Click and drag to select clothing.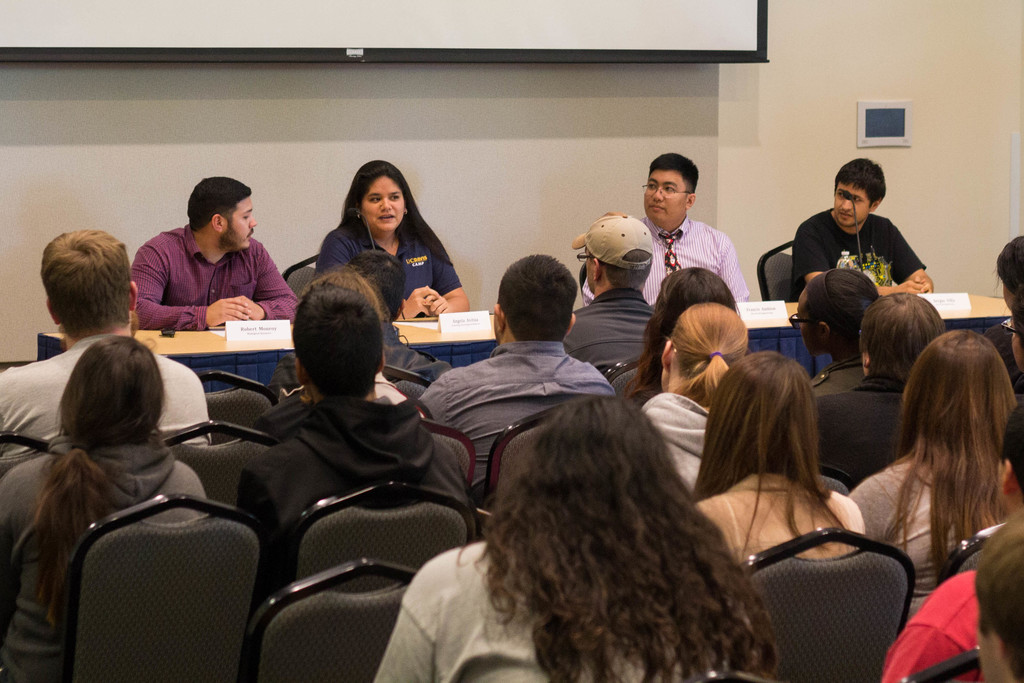
Selection: detection(317, 219, 463, 305).
